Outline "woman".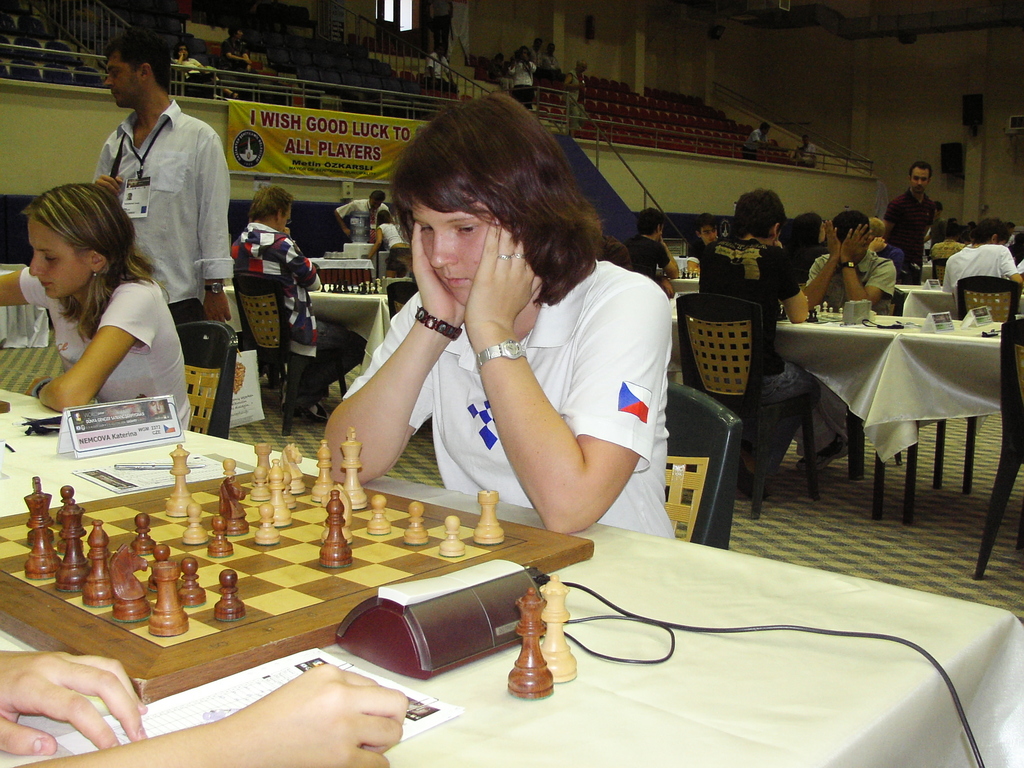
Outline: box(374, 209, 397, 258).
